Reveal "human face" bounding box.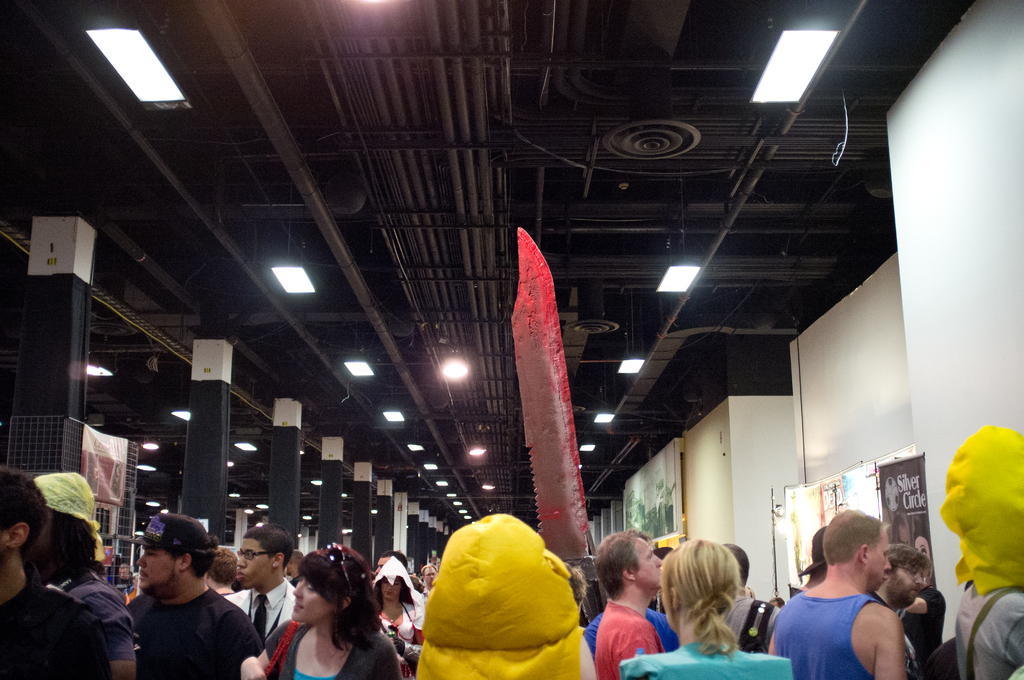
Revealed: l=868, t=524, r=890, b=595.
